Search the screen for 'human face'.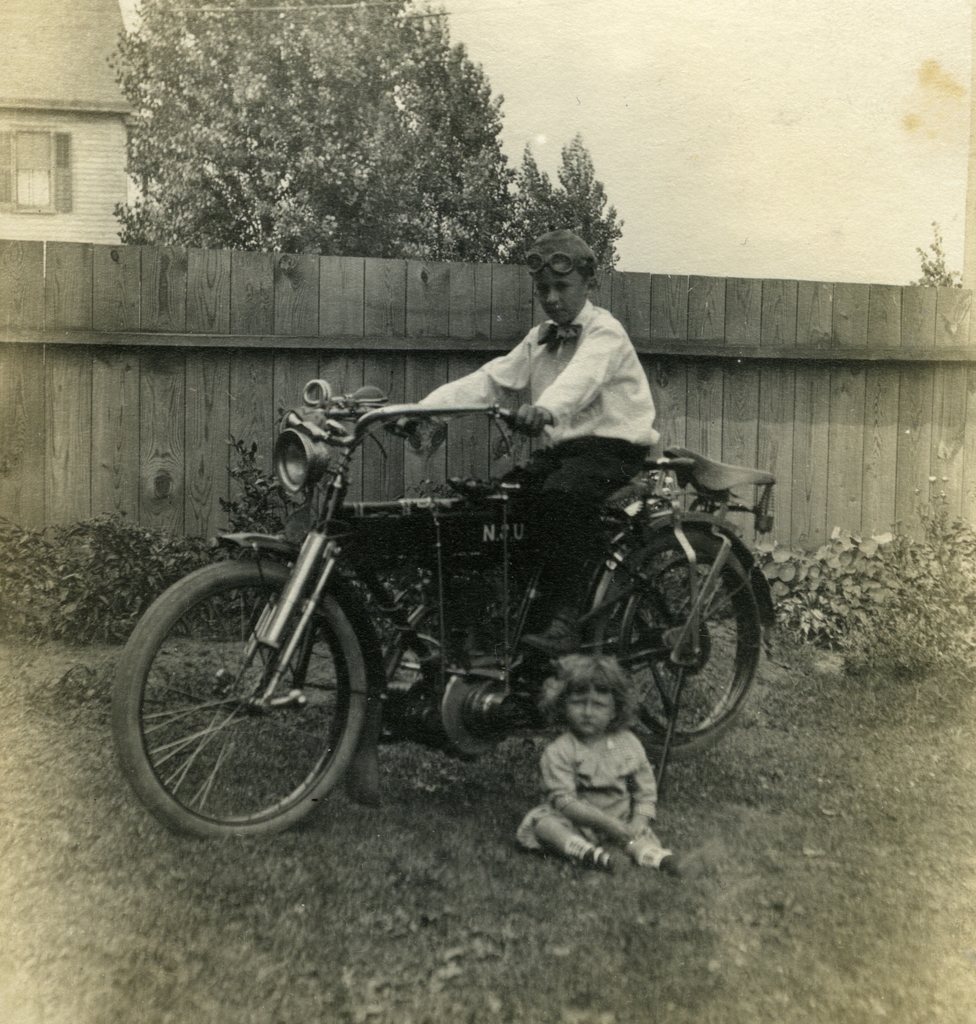
Found at BBox(562, 691, 621, 733).
